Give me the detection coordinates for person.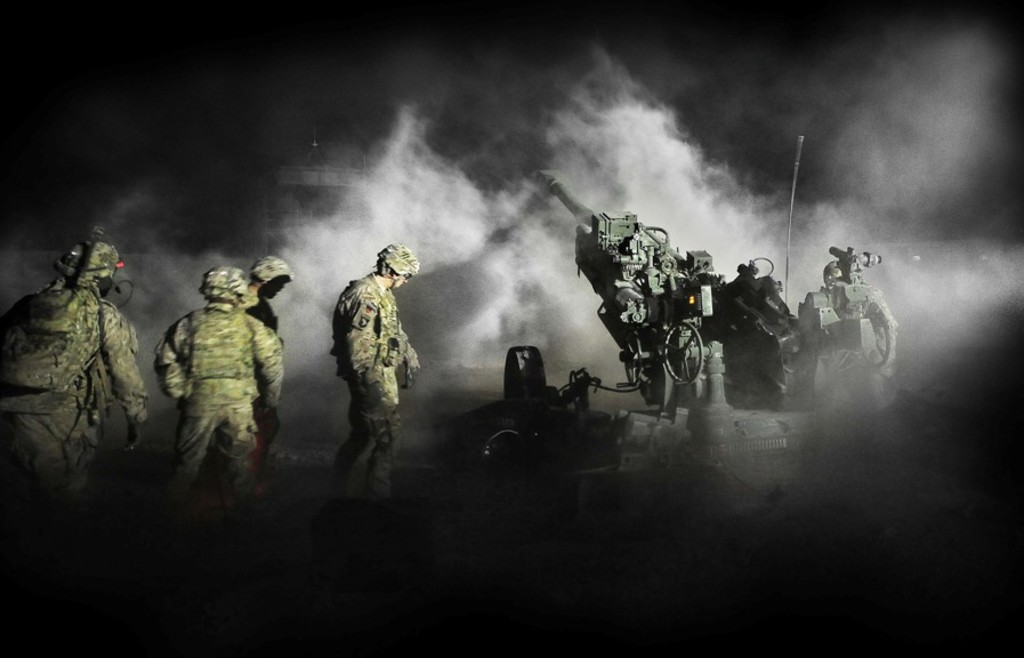
(159, 267, 272, 523).
